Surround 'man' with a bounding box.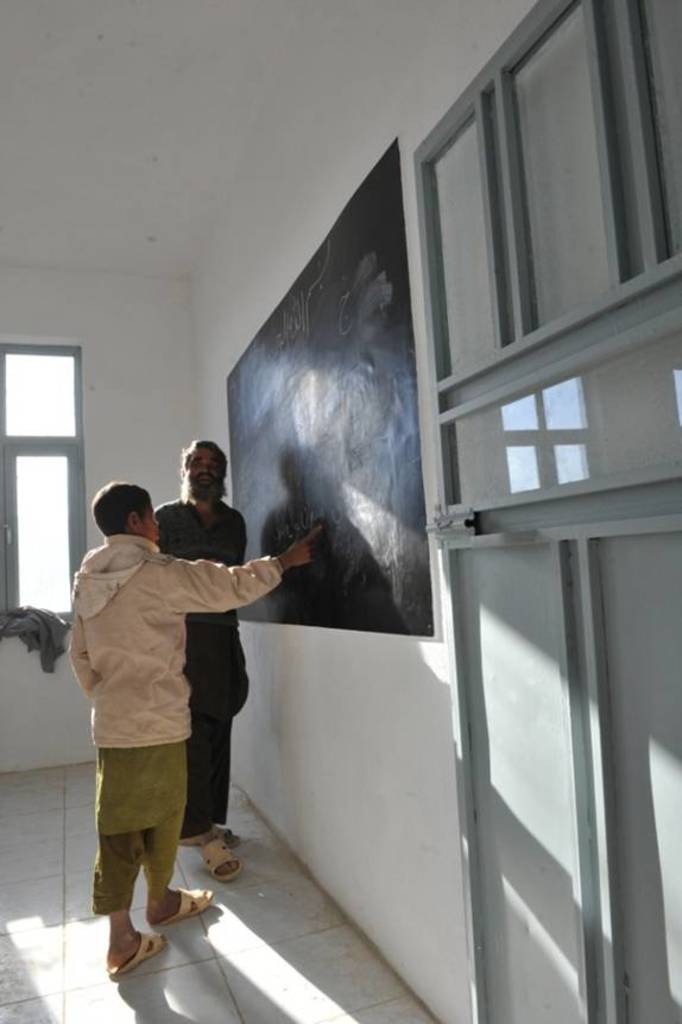
147,442,252,879.
